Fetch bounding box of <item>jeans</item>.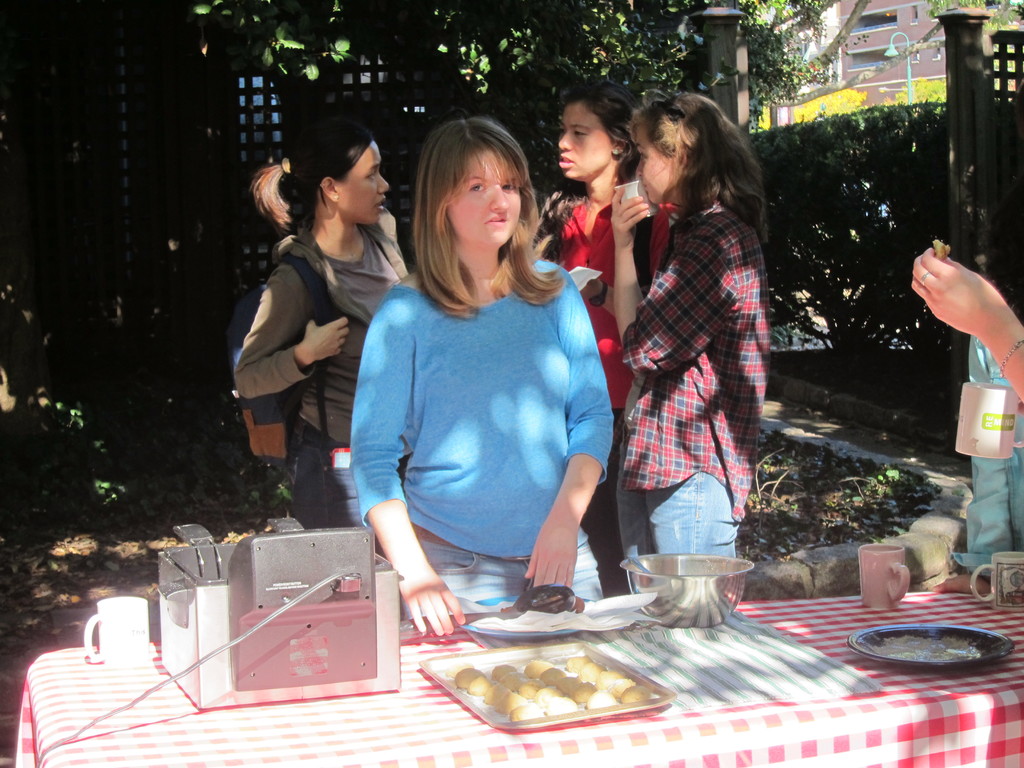
Bbox: <bbox>621, 447, 756, 614</bbox>.
